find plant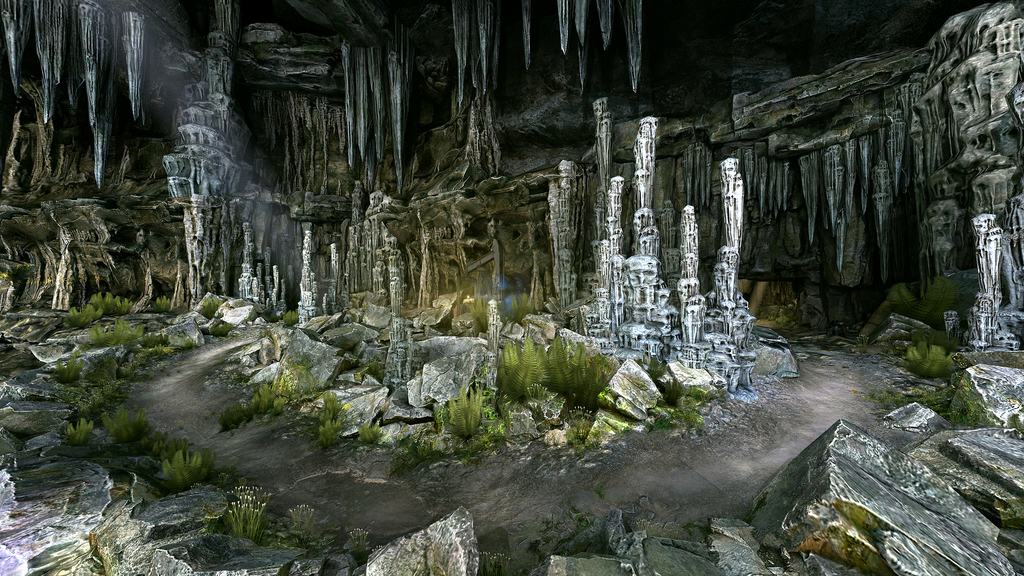
145 339 180 365
